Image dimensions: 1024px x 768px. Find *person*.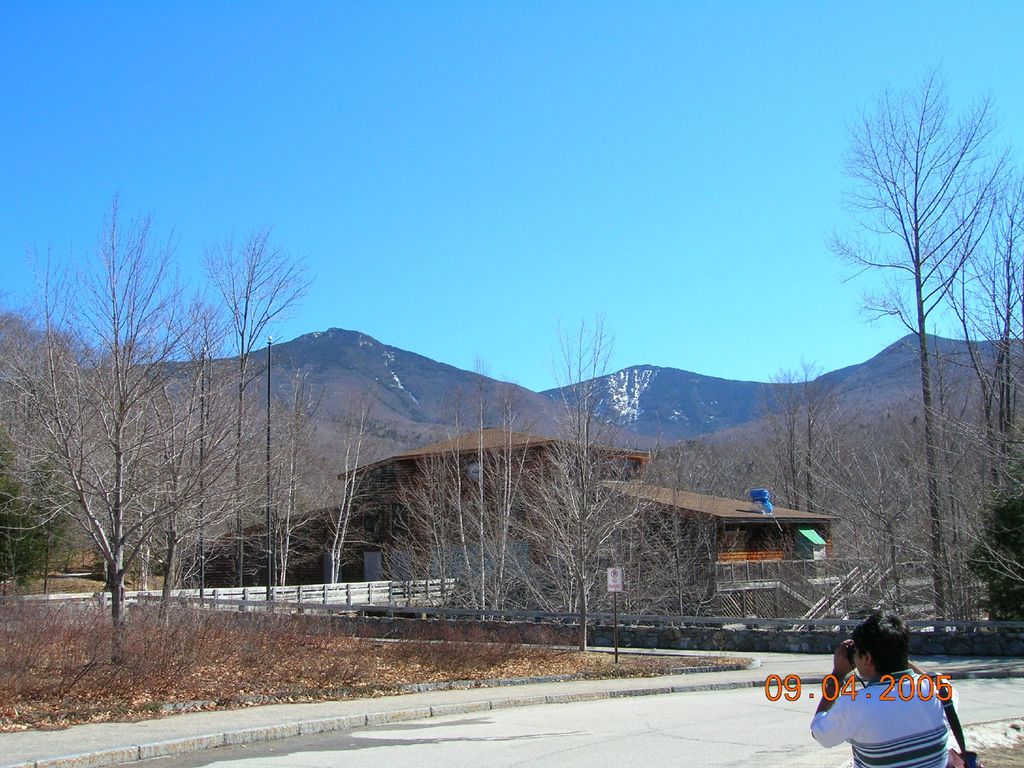
region(807, 609, 950, 767).
